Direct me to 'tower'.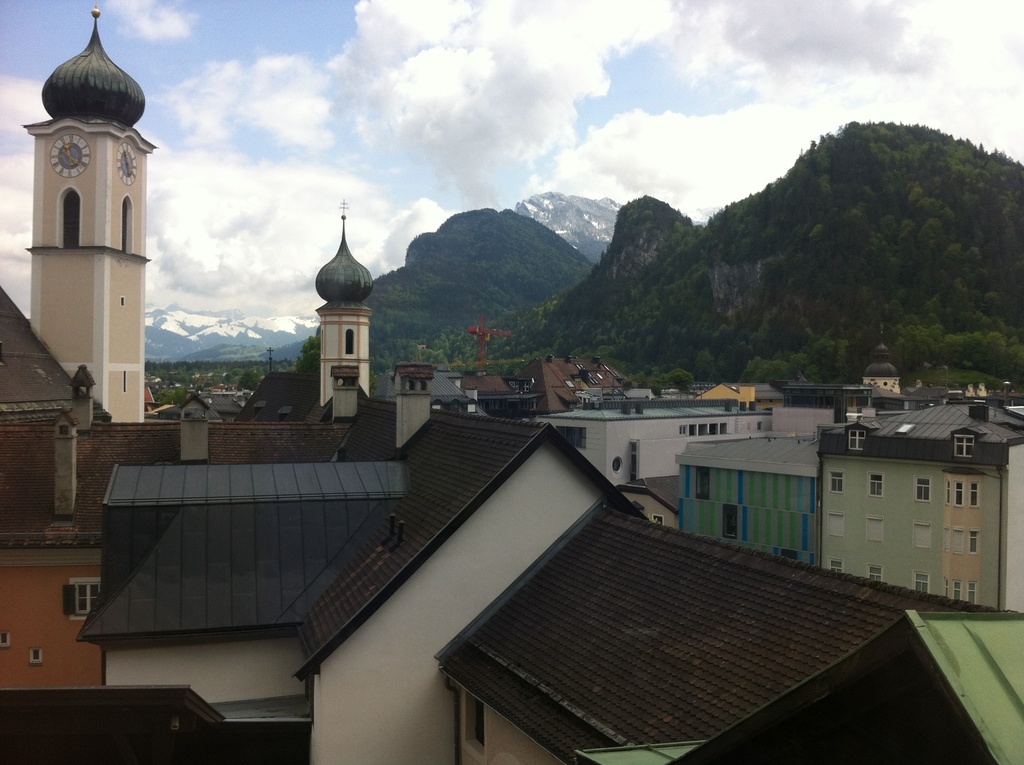
Direction: region(21, 7, 157, 423).
